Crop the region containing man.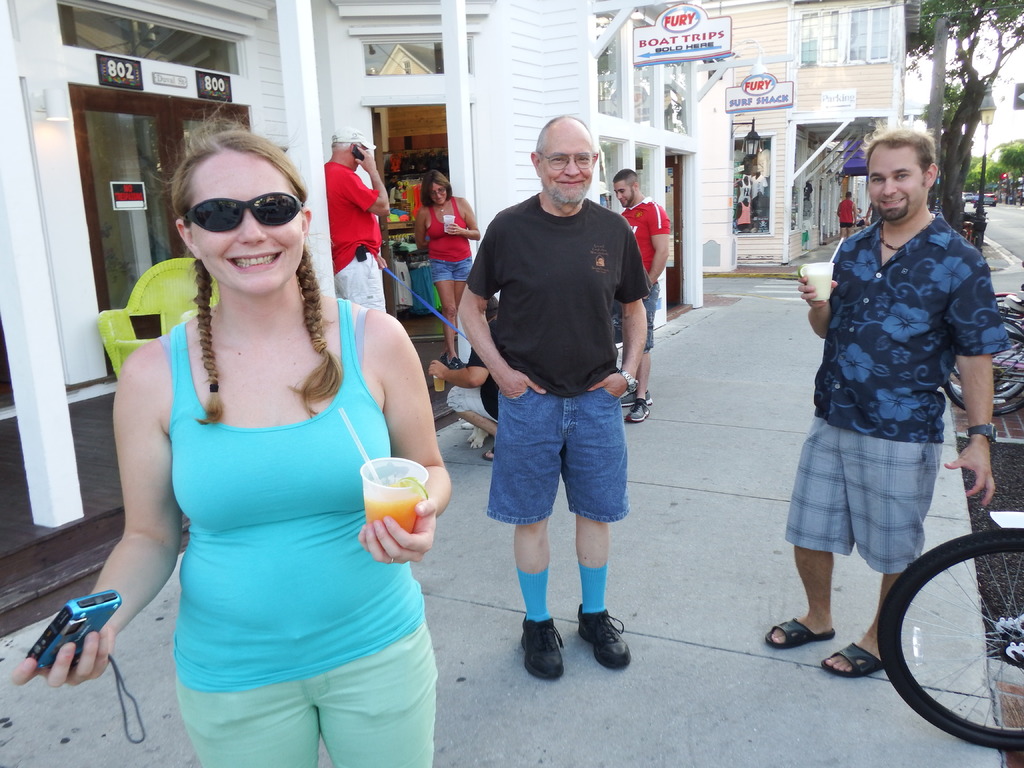
Crop region: <bbox>611, 166, 671, 423</bbox>.
